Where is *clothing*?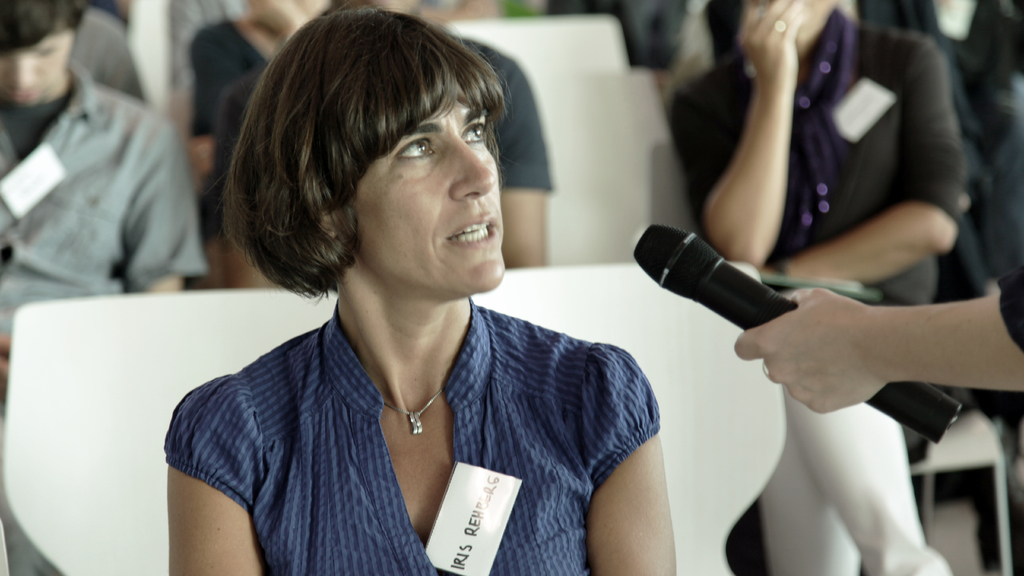
{"left": 681, "top": 3, "right": 987, "bottom": 575}.
